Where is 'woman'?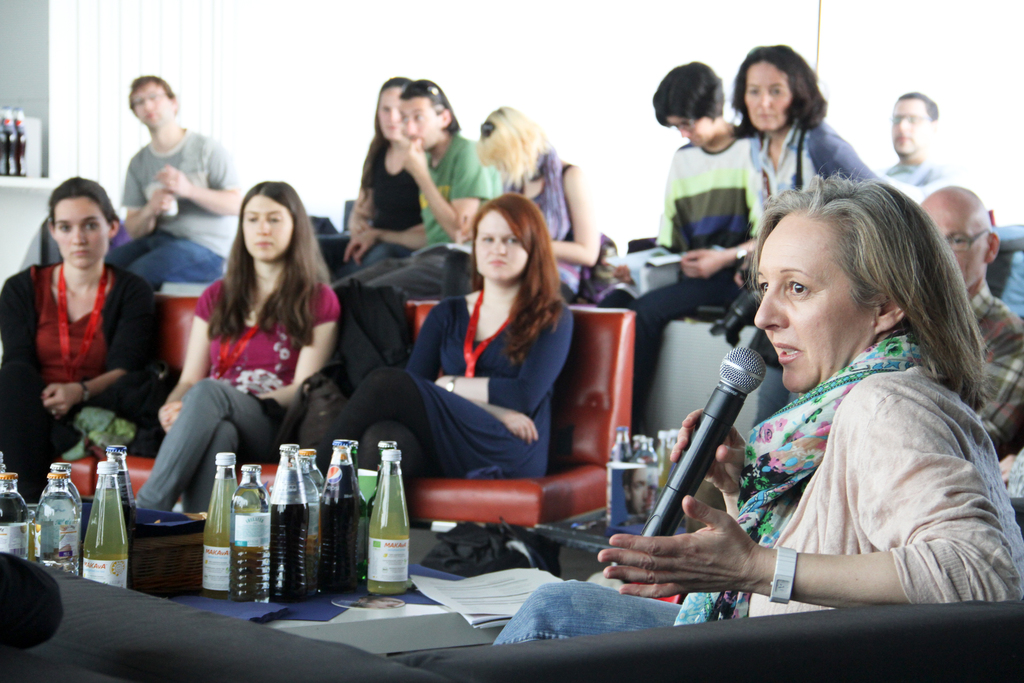
[left=724, top=43, right=881, bottom=304].
